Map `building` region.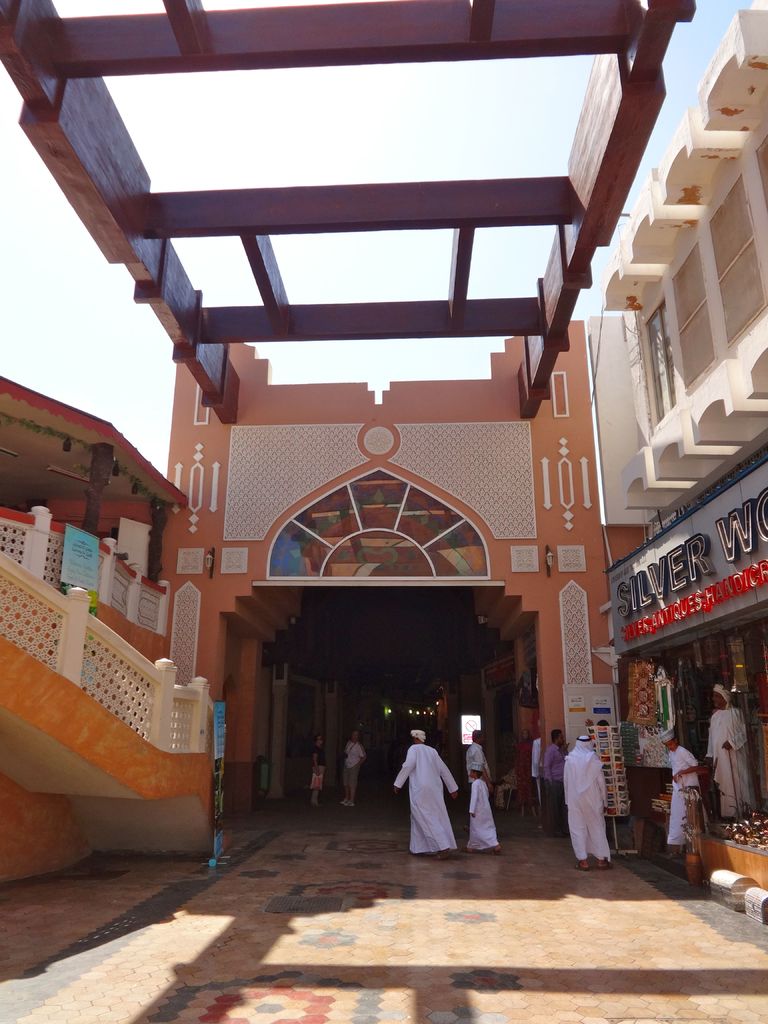
Mapped to [left=147, top=333, right=656, bottom=836].
